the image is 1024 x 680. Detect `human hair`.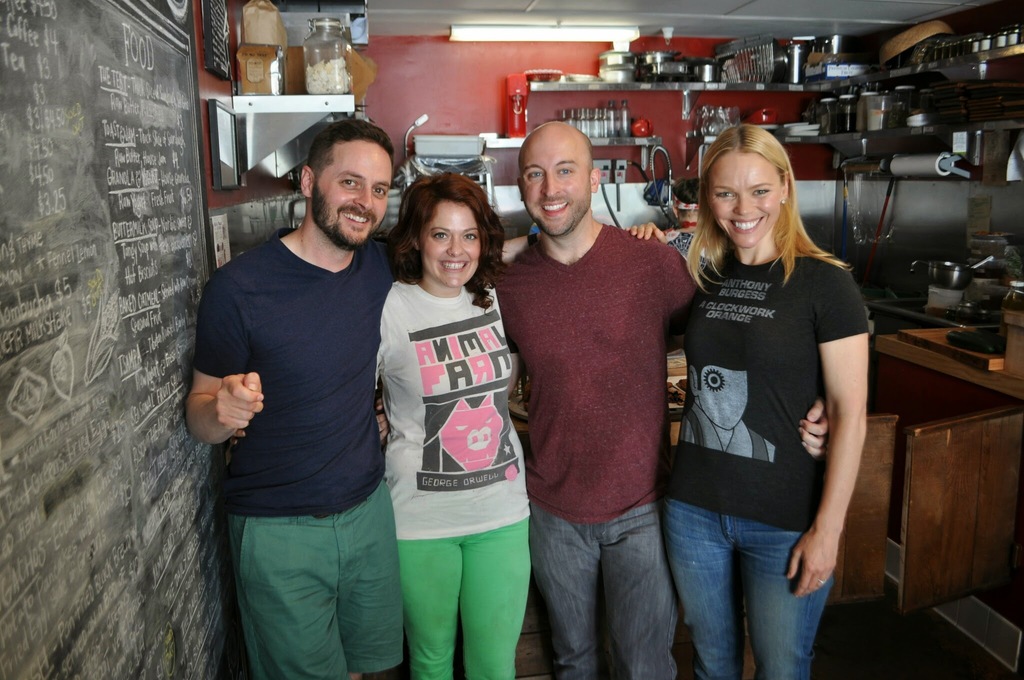
Detection: pyautogui.locateOnScreen(307, 118, 403, 187).
